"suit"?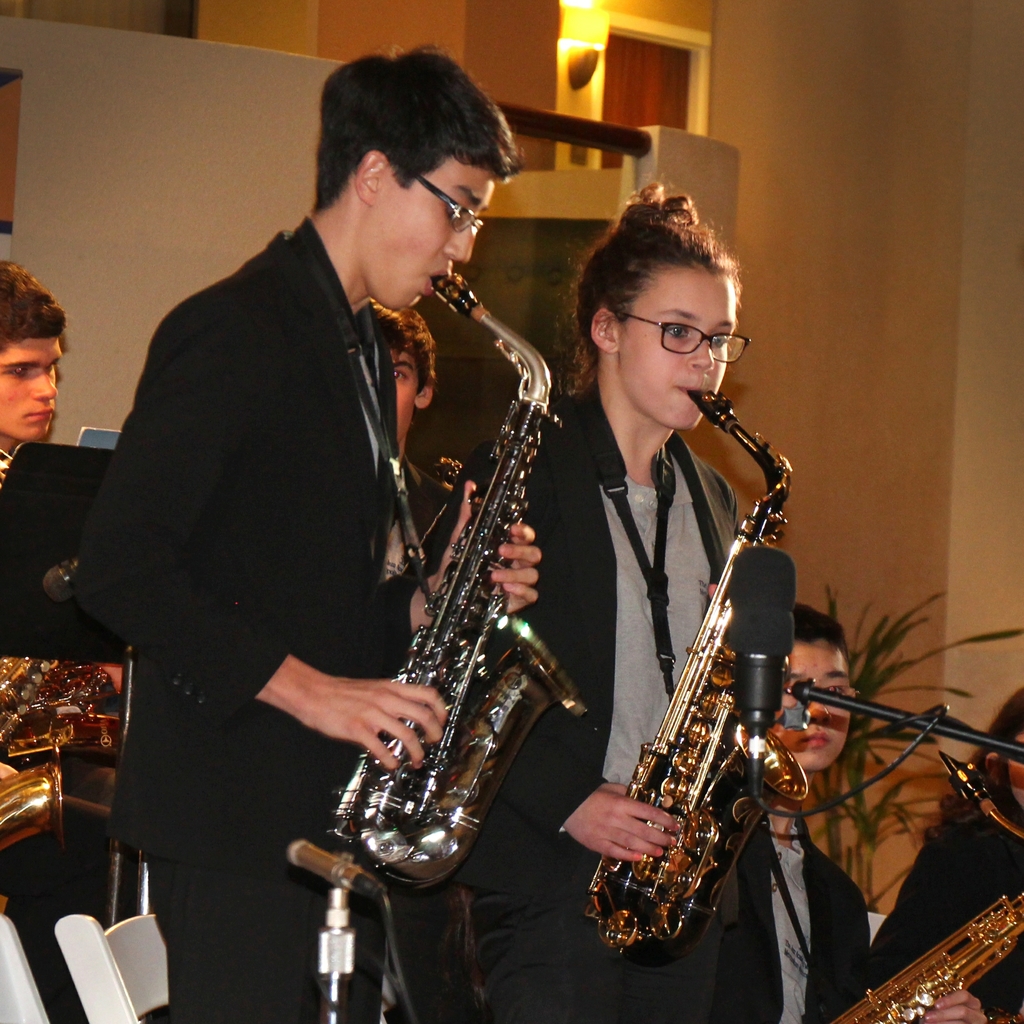
crop(450, 376, 742, 1023)
